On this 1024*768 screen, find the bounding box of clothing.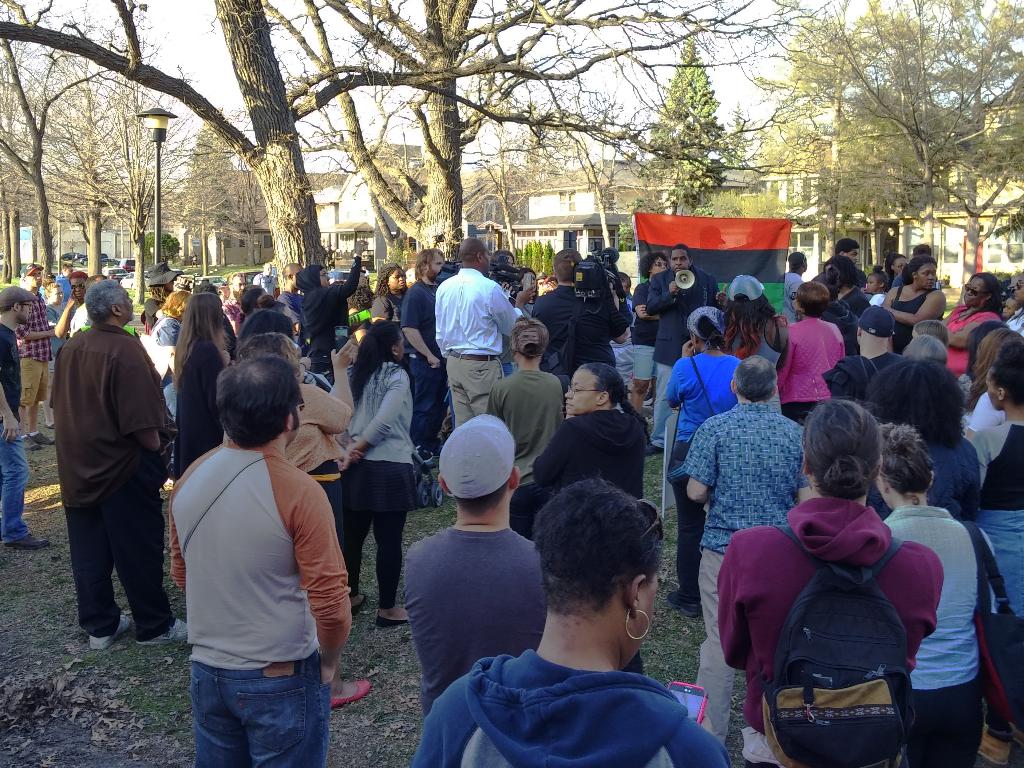
Bounding box: bbox(666, 340, 744, 600).
